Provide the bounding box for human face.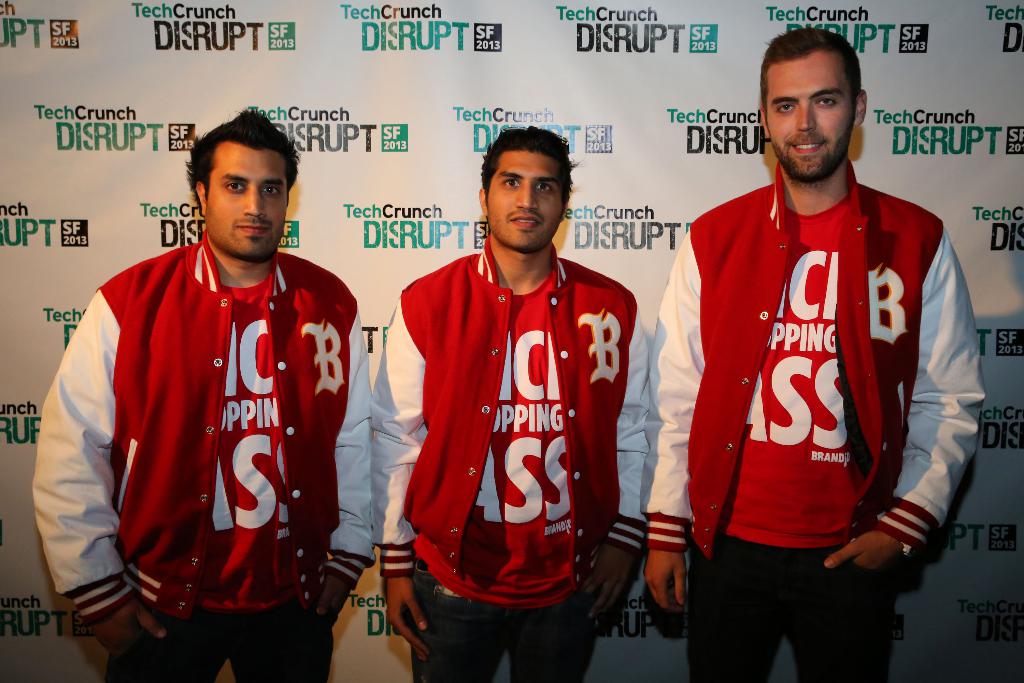
{"x1": 486, "y1": 145, "x2": 563, "y2": 247}.
